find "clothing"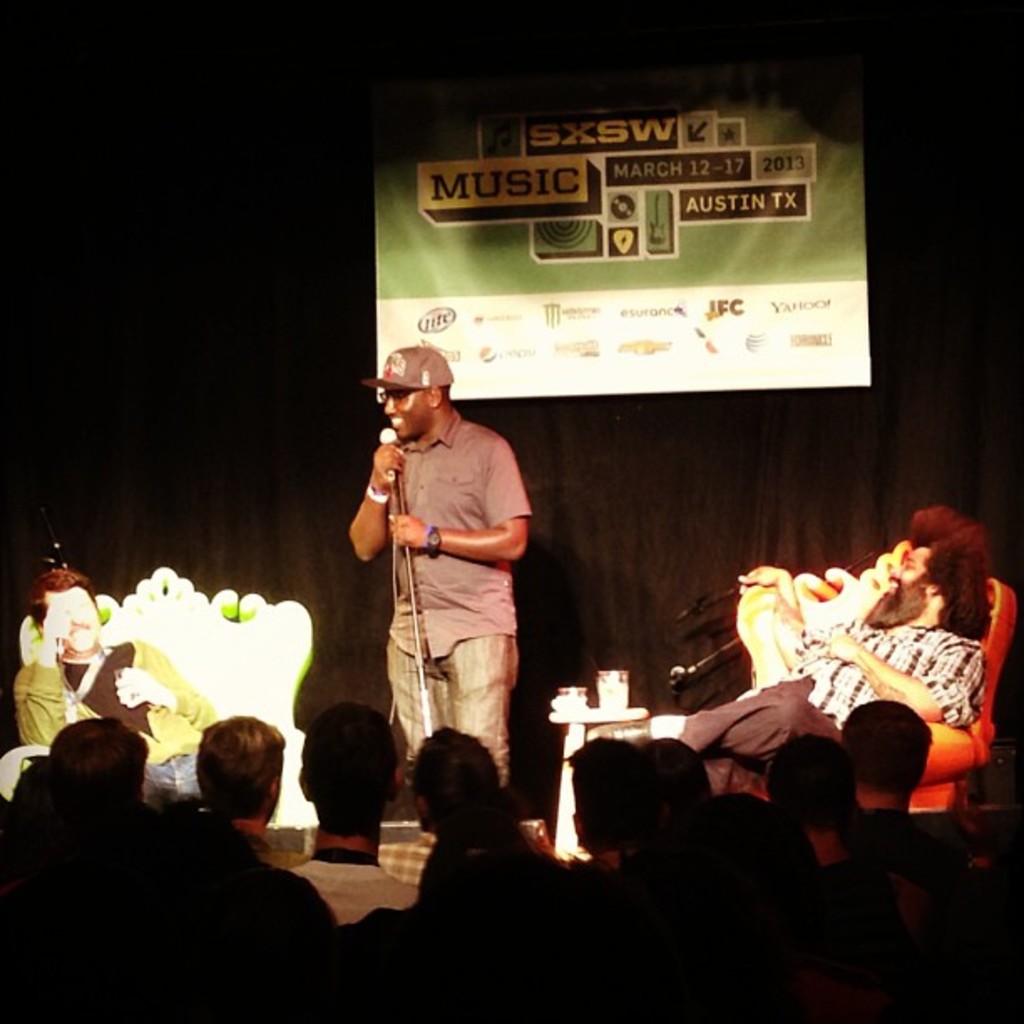
detection(366, 830, 435, 885)
